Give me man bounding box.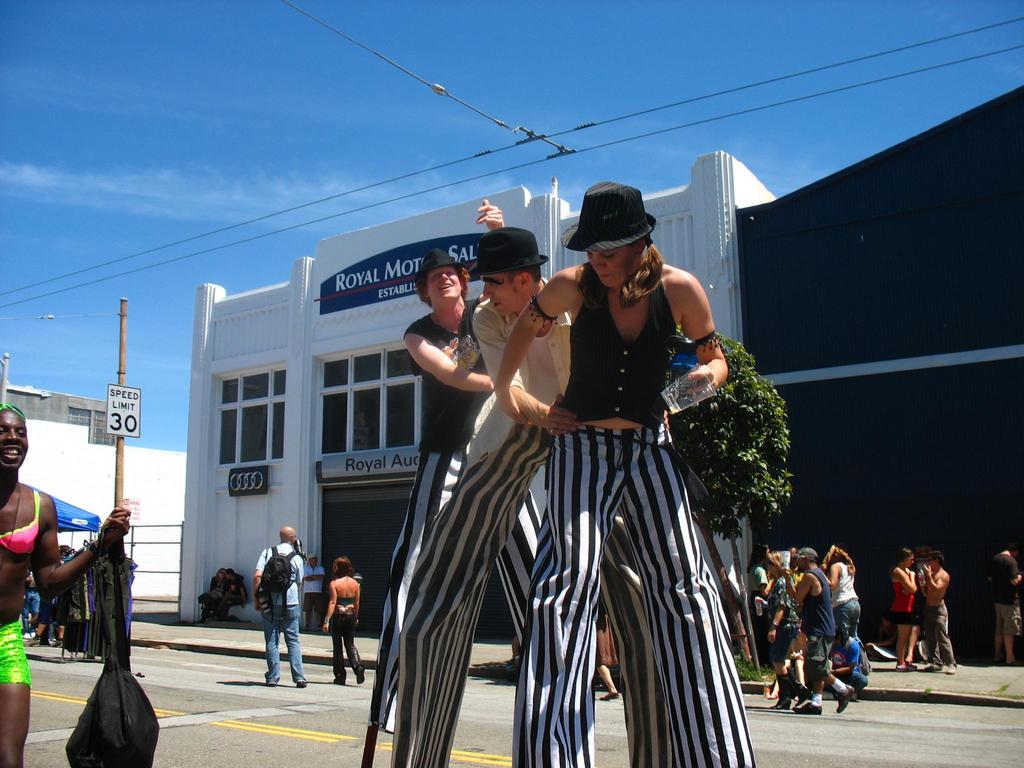
(x1=783, y1=547, x2=855, y2=713).
